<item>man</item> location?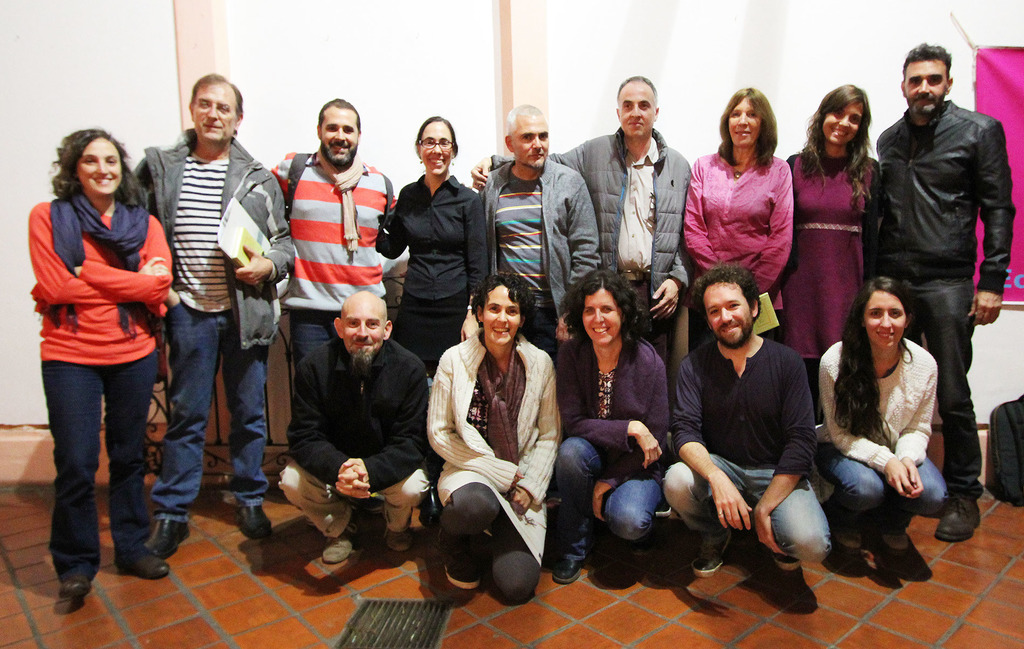
(x1=856, y1=41, x2=1013, y2=506)
